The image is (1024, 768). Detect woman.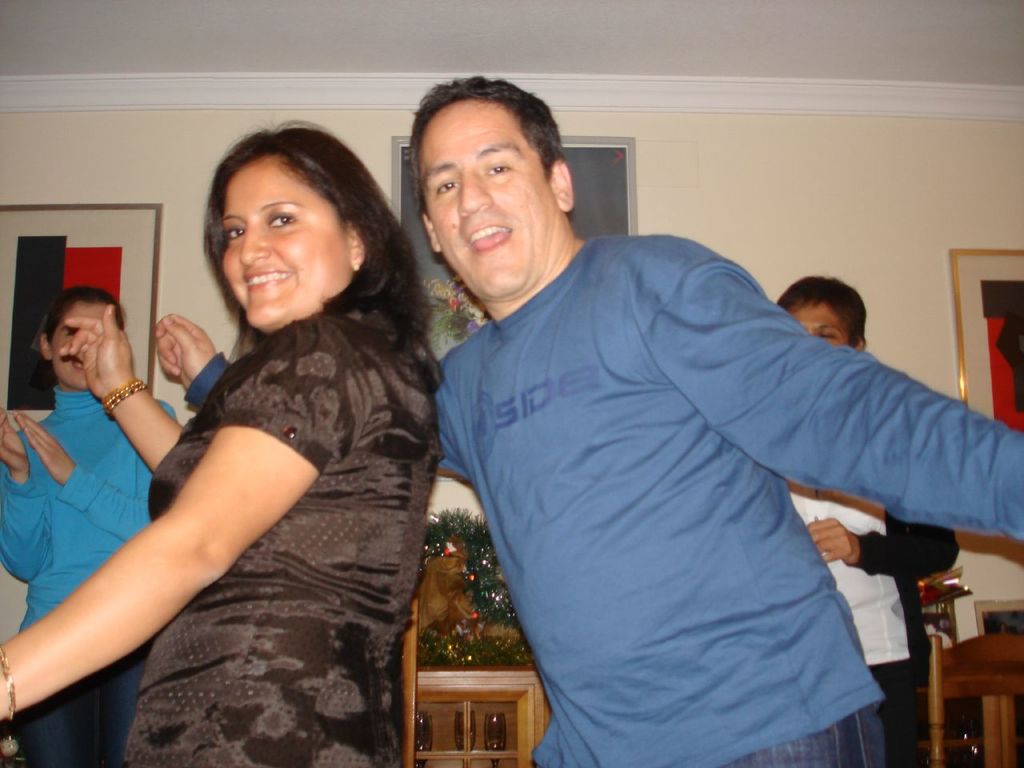
Detection: left=59, top=116, right=452, bottom=767.
